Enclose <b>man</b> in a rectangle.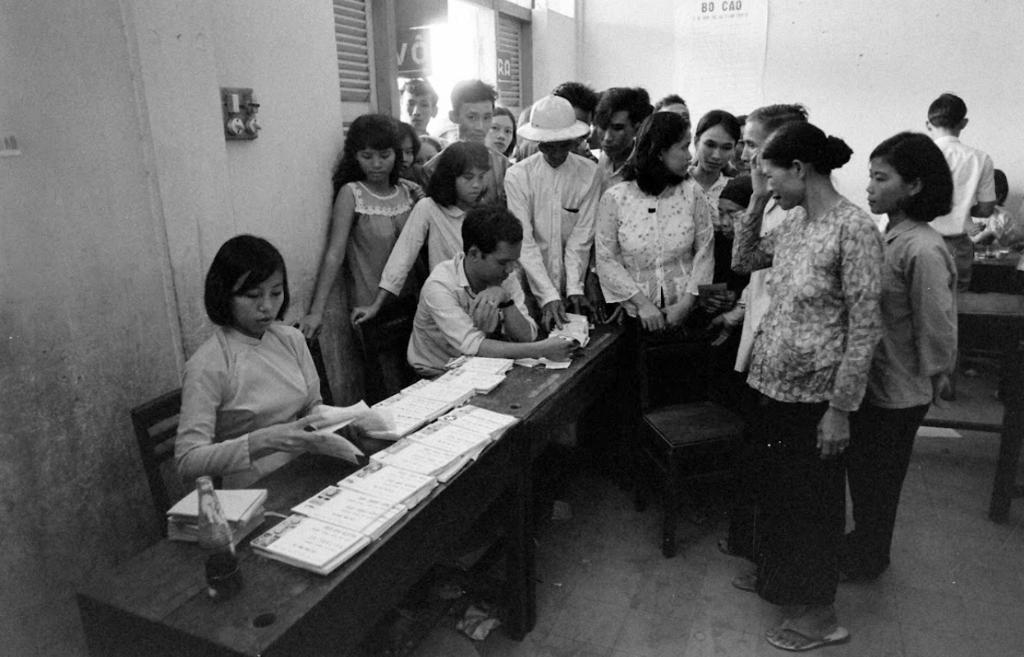
bbox(408, 206, 576, 379).
